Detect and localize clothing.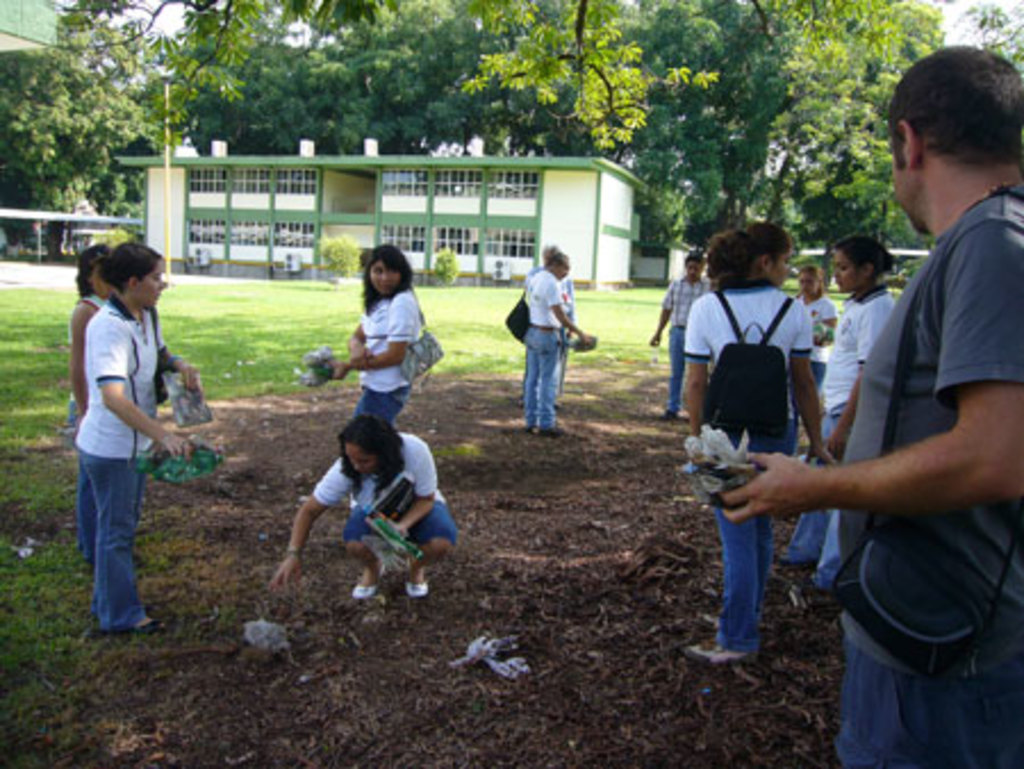
Localized at (783, 284, 908, 557).
